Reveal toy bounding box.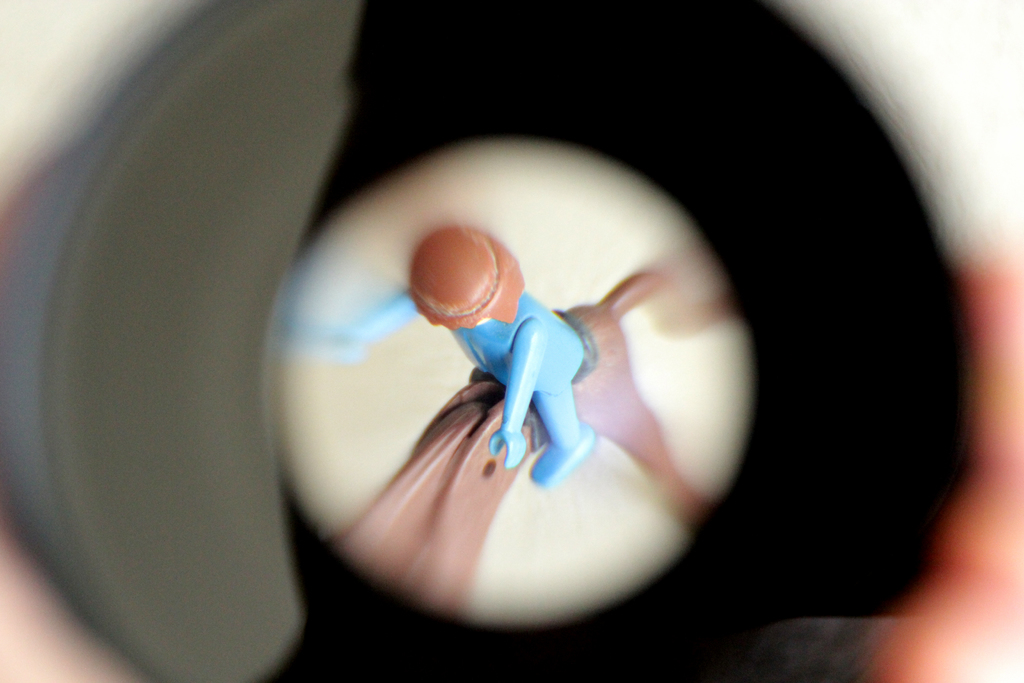
Revealed: 305, 208, 753, 641.
